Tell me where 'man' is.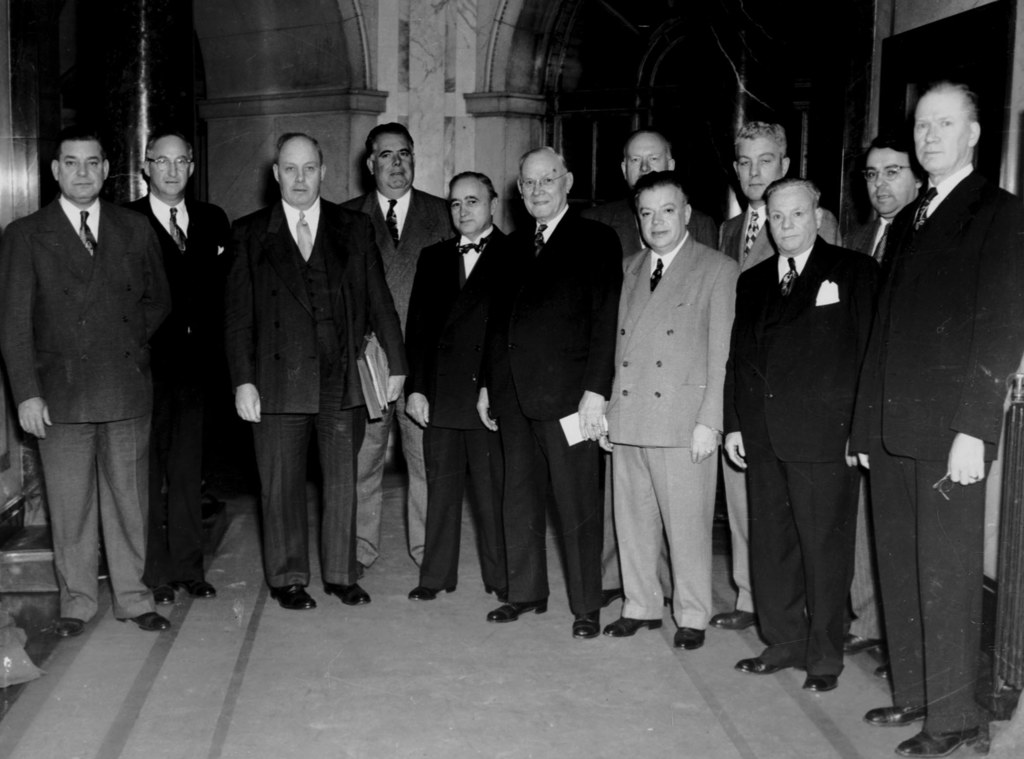
'man' is at bbox(0, 131, 174, 637).
